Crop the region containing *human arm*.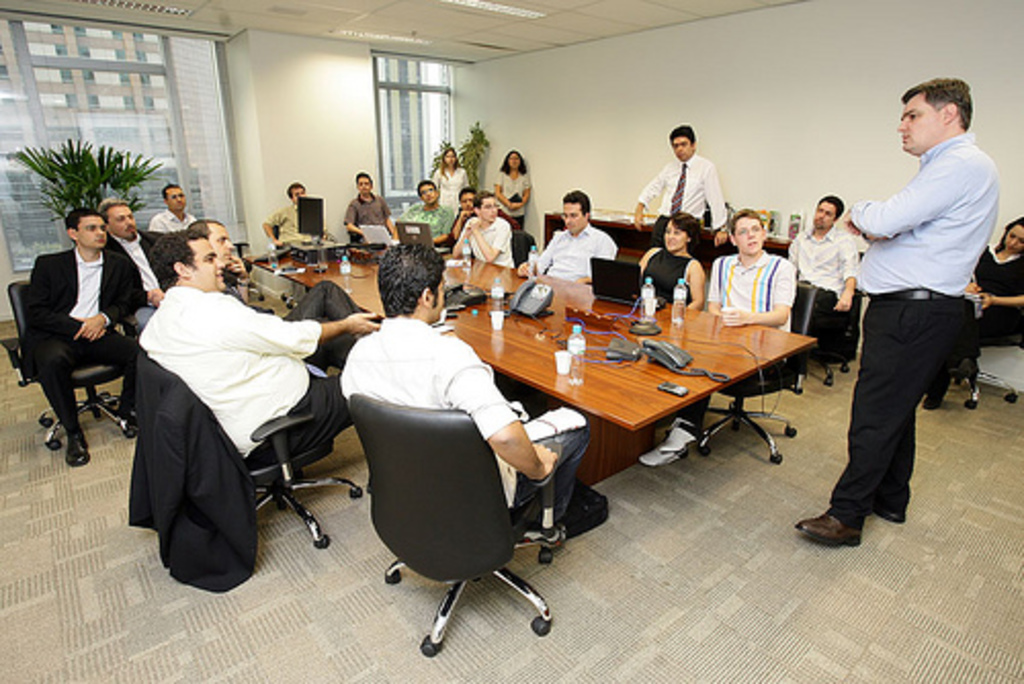
Crop region: bbox=[141, 287, 160, 309].
